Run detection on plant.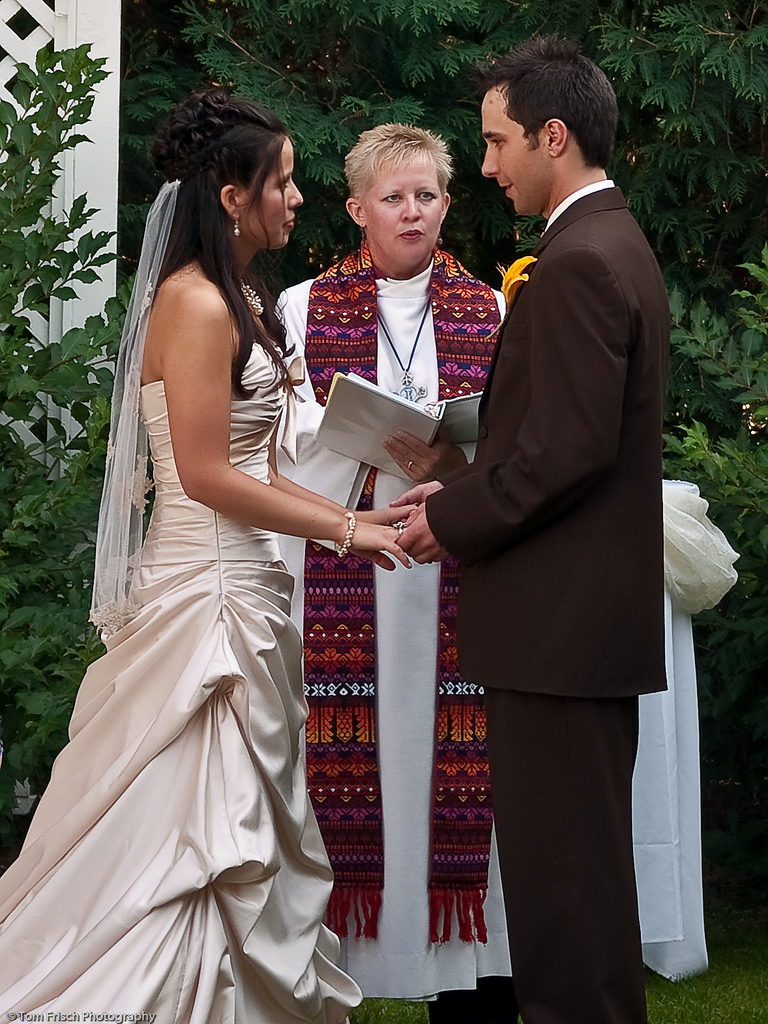
Result: crop(630, 839, 767, 1023).
